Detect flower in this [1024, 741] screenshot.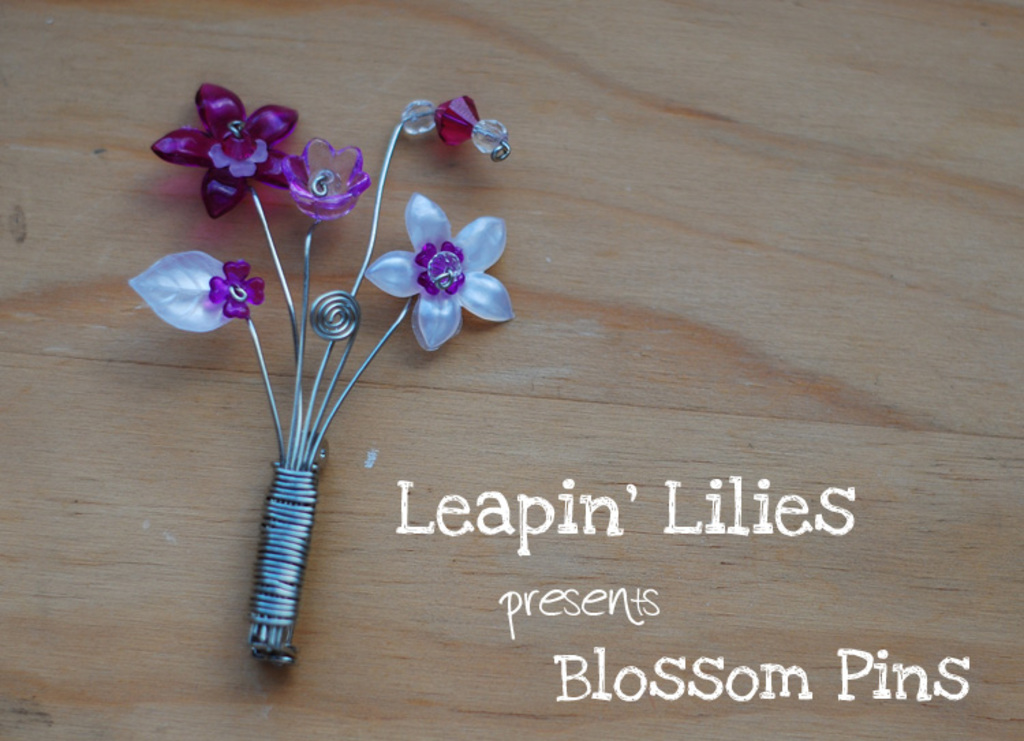
Detection: x1=283 y1=138 x2=370 y2=221.
